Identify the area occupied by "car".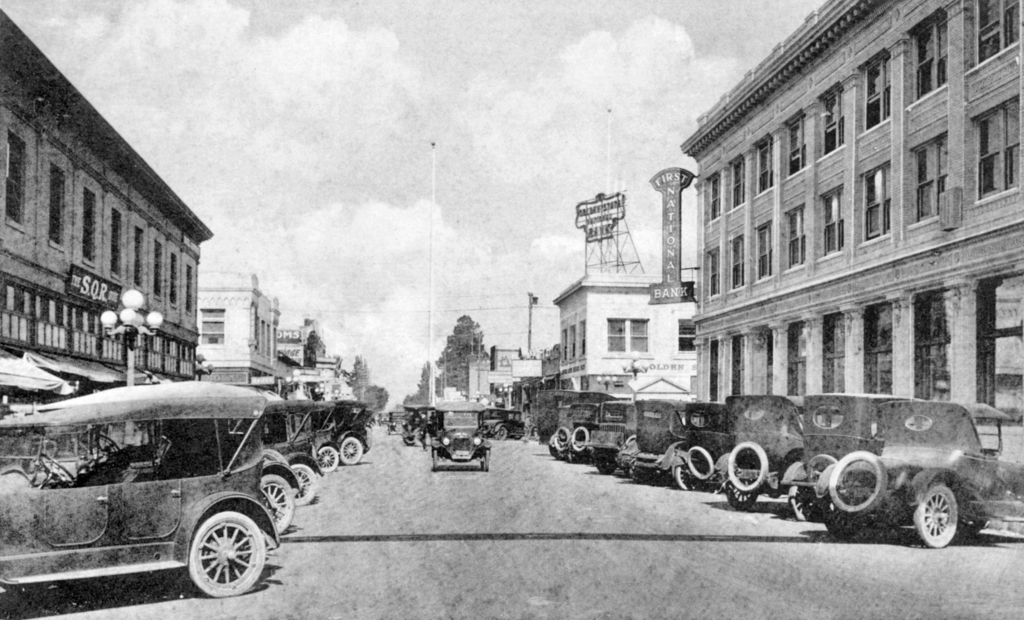
Area: box(429, 407, 497, 466).
